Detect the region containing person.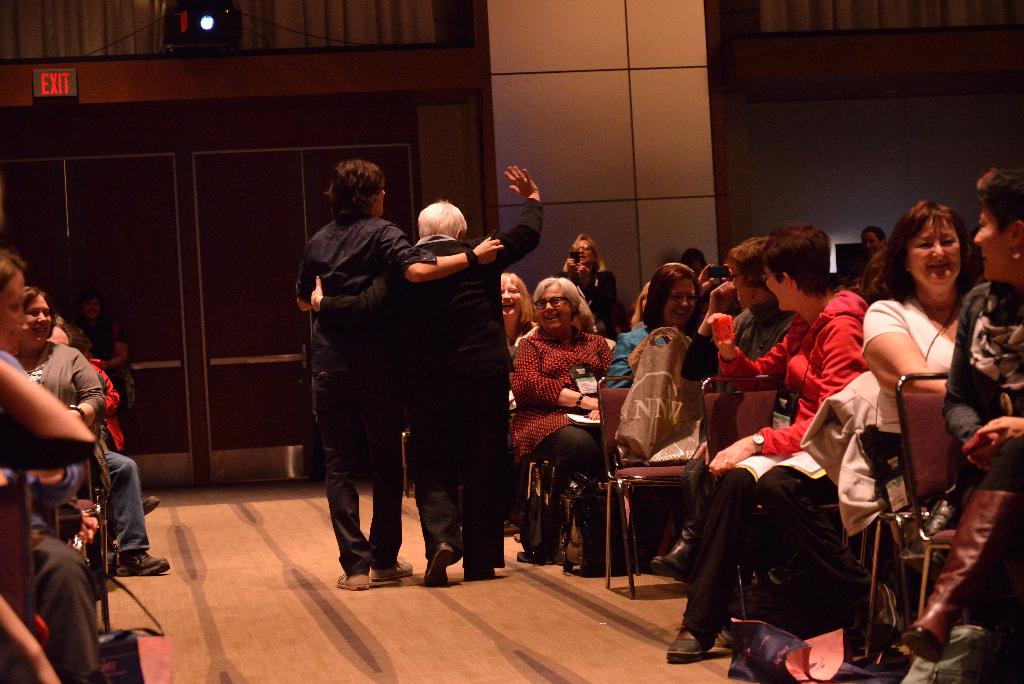
bbox=(0, 250, 100, 680).
